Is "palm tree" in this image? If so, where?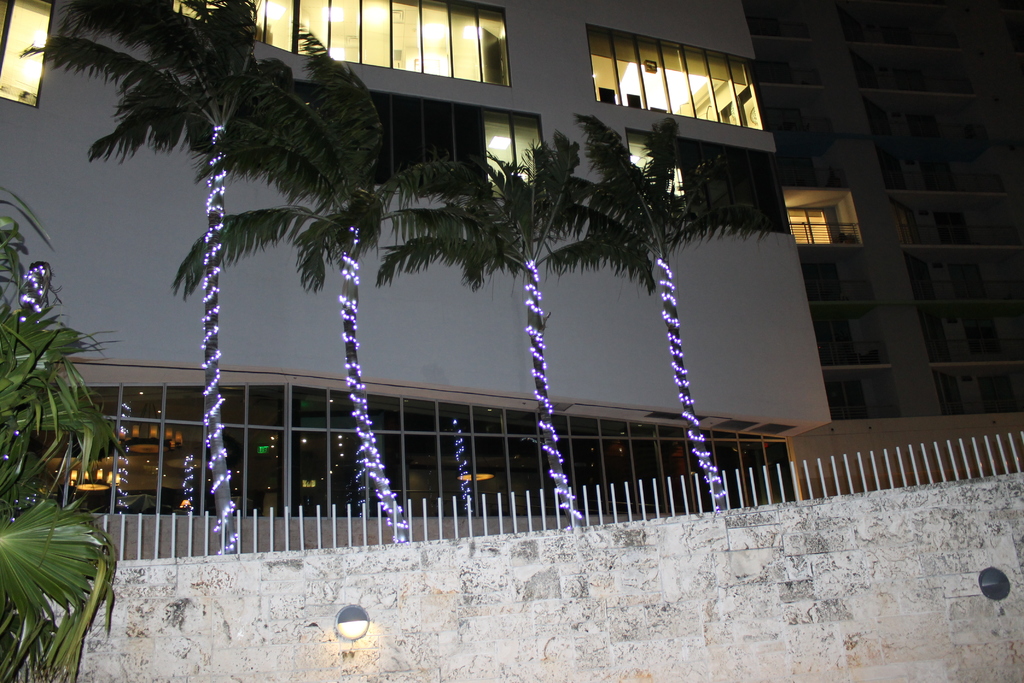
Yes, at (14, 0, 282, 554).
